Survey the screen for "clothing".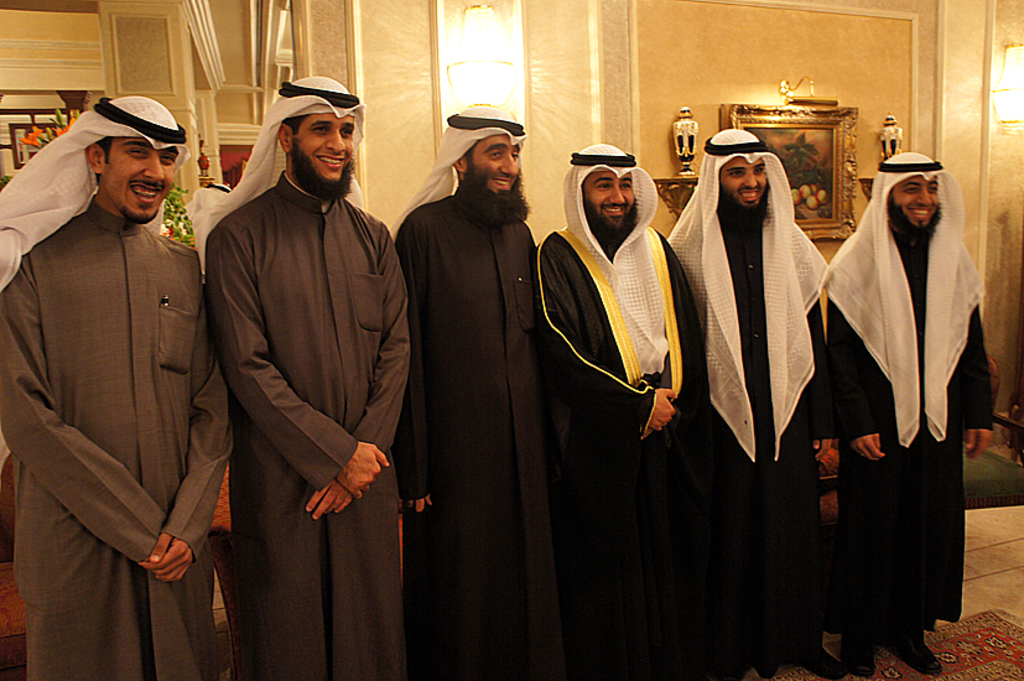
Survey found: [182,72,416,679].
